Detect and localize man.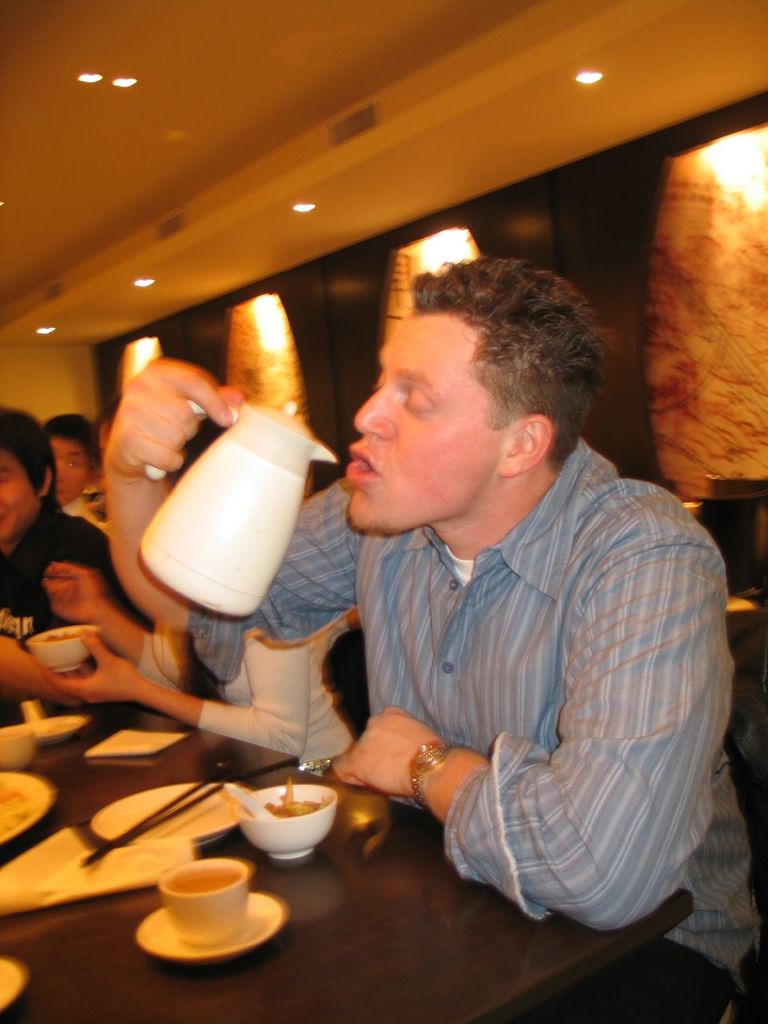
Localized at (x1=0, y1=410, x2=142, y2=706).
